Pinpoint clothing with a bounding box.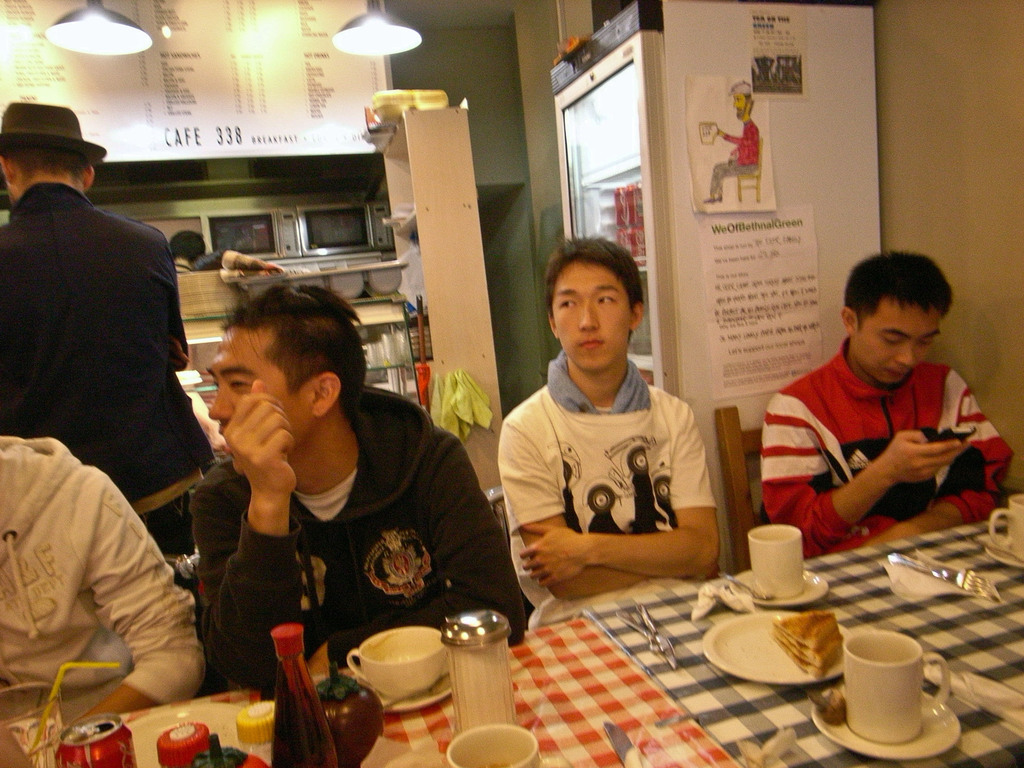
(left=0, top=435, right=208, bottom=705).
